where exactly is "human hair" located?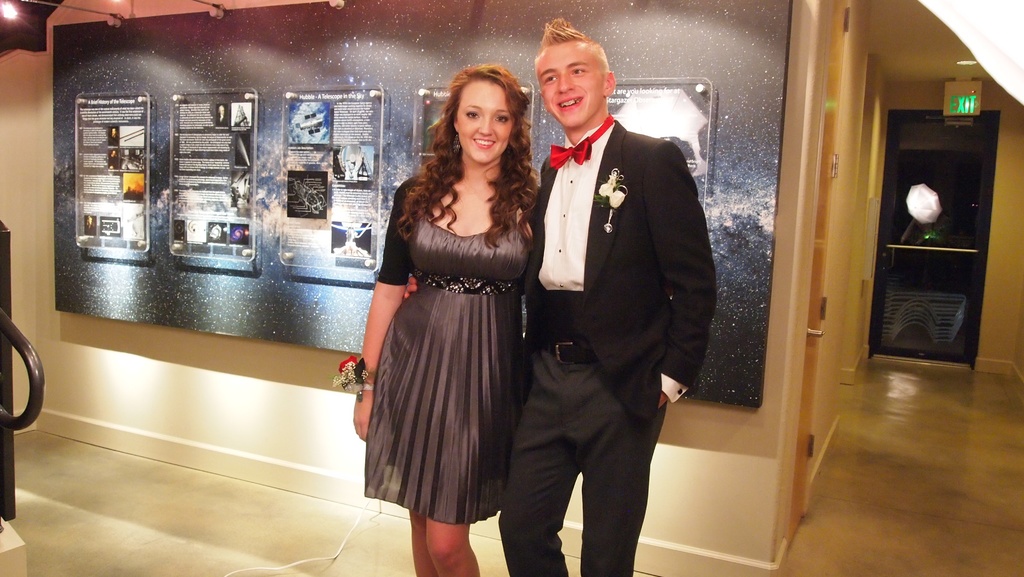
Its bounding box is bbox(416, 59, 525, 208).
